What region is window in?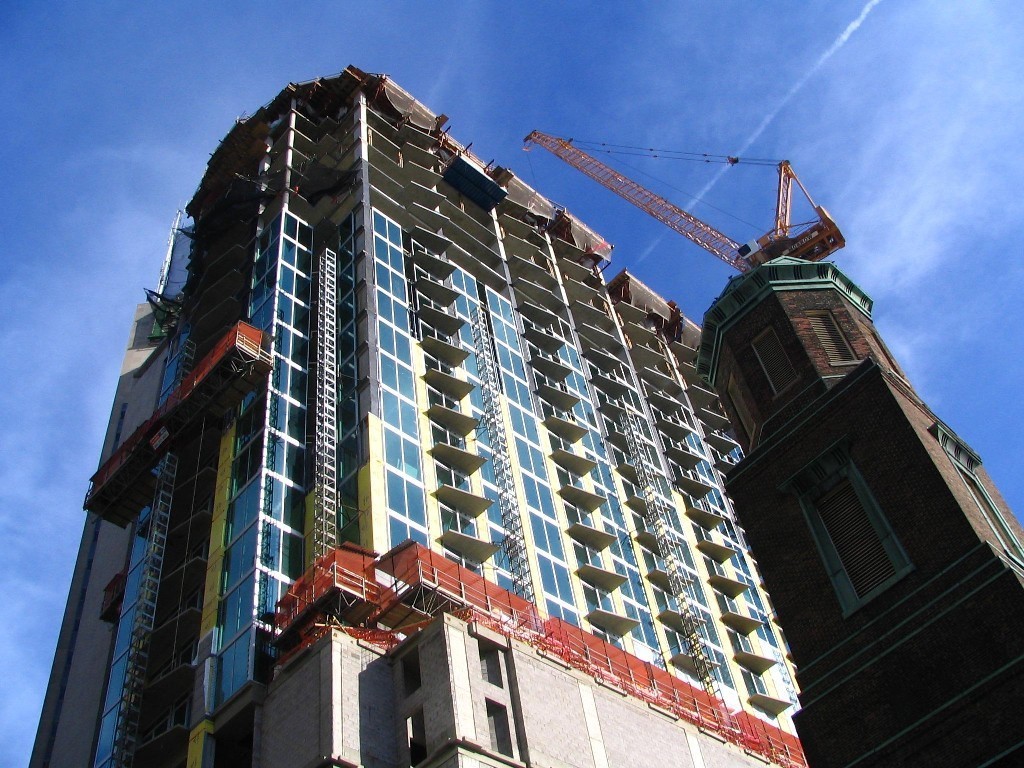
crop(371, 205, 406, 249).
